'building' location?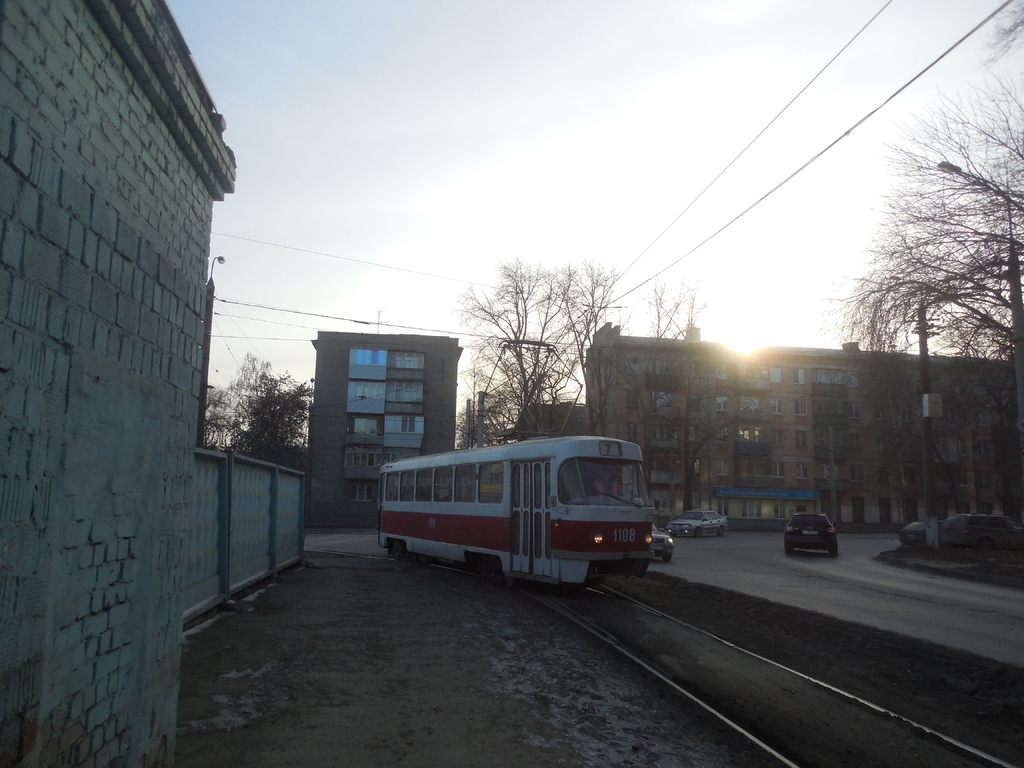
region(811, 342, 1012, 533)
